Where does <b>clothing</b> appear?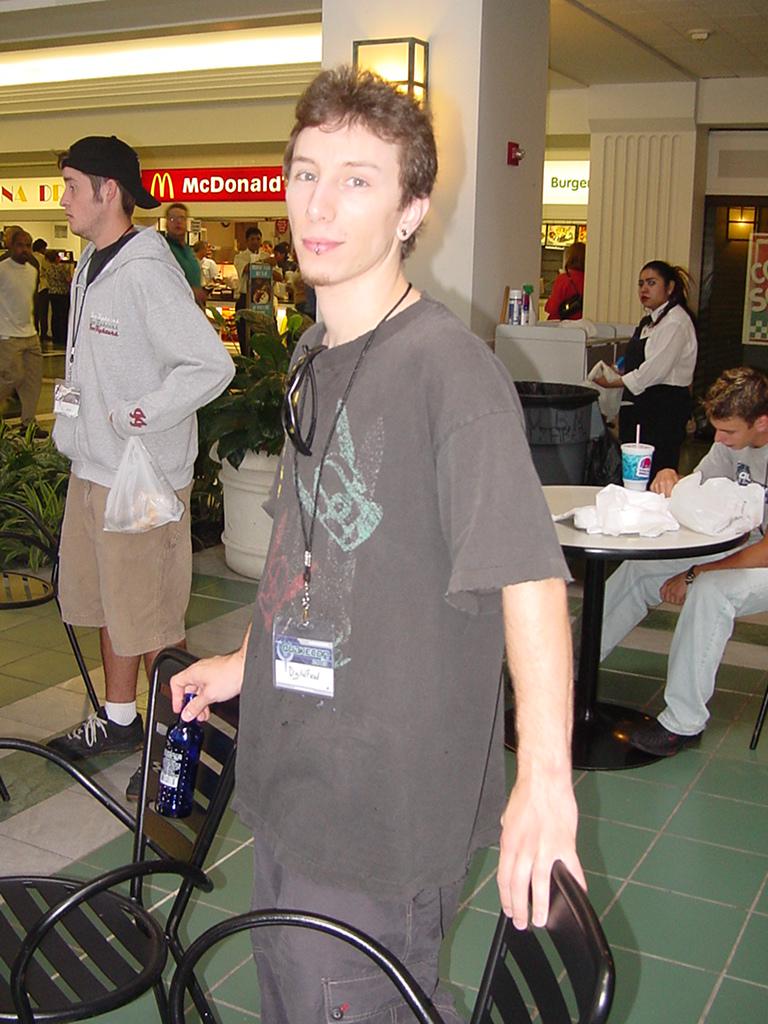
Appears at rect(630, 291, 699, 479).
